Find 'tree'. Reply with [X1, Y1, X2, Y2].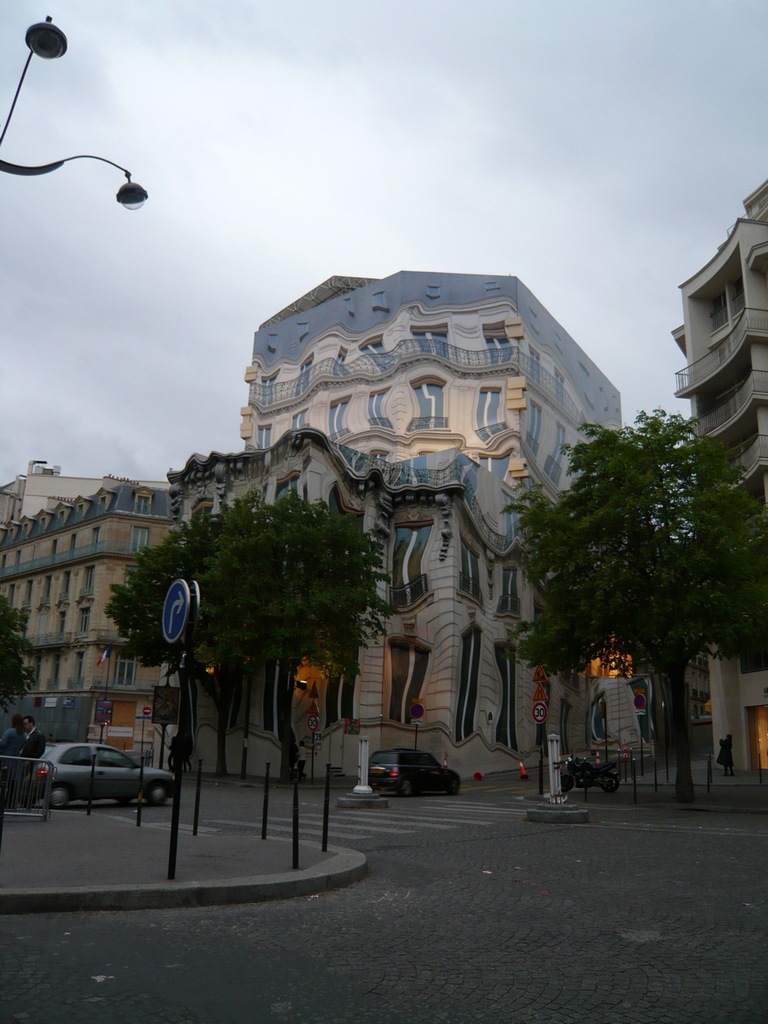
[97, 486, 390, 777].
